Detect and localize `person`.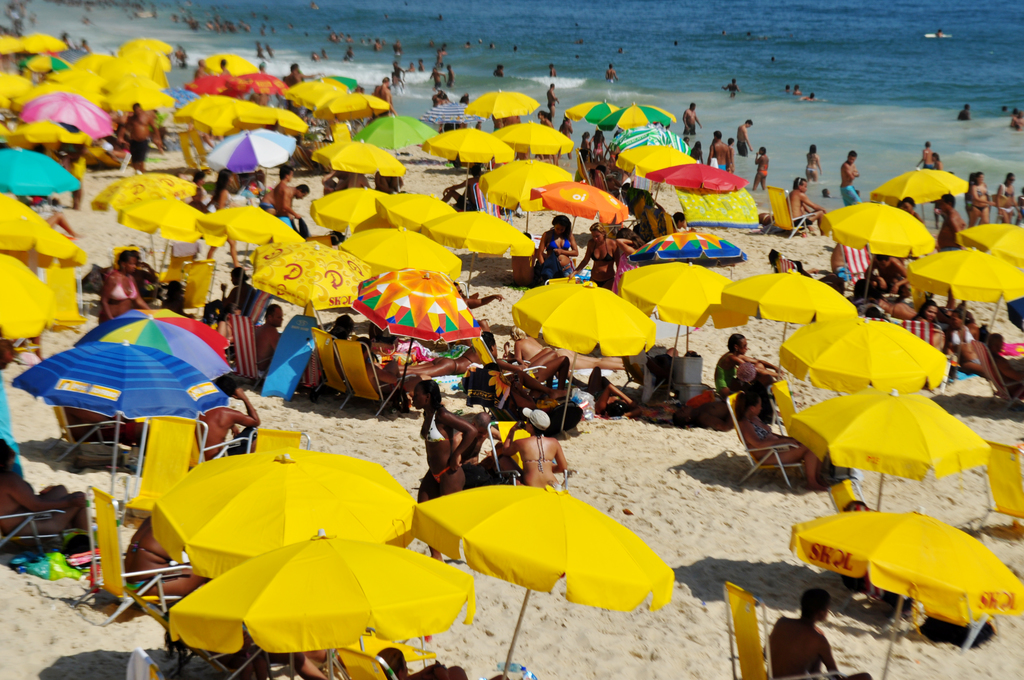
Localized at crop(913, 142, 937, 170).
